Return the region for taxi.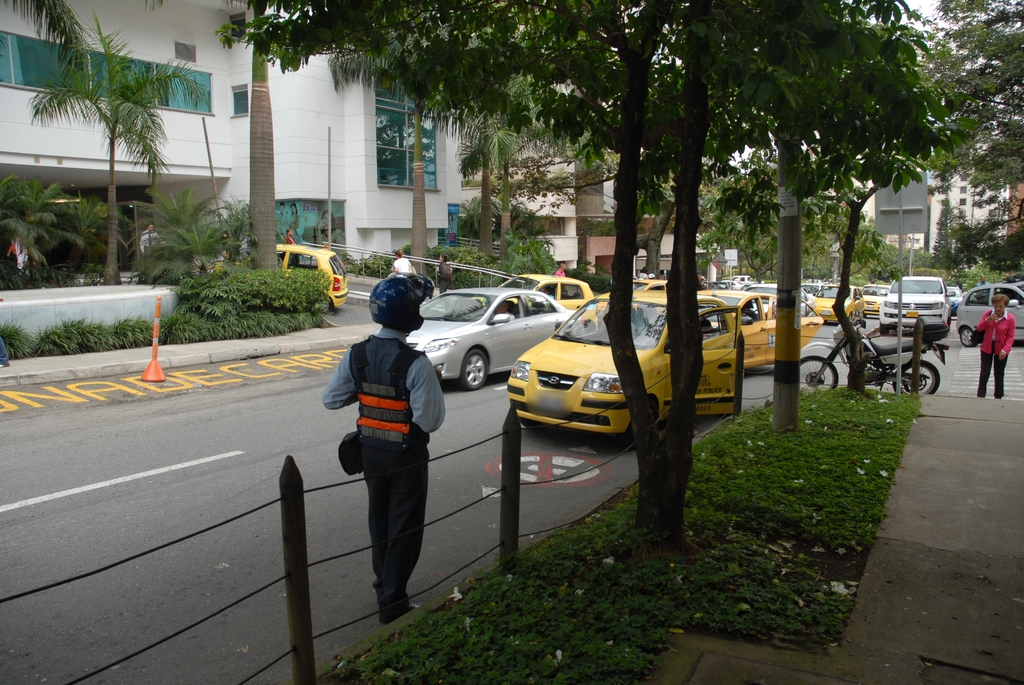
pyautogui.locateOnScreen(856, 282, 890, 324).
